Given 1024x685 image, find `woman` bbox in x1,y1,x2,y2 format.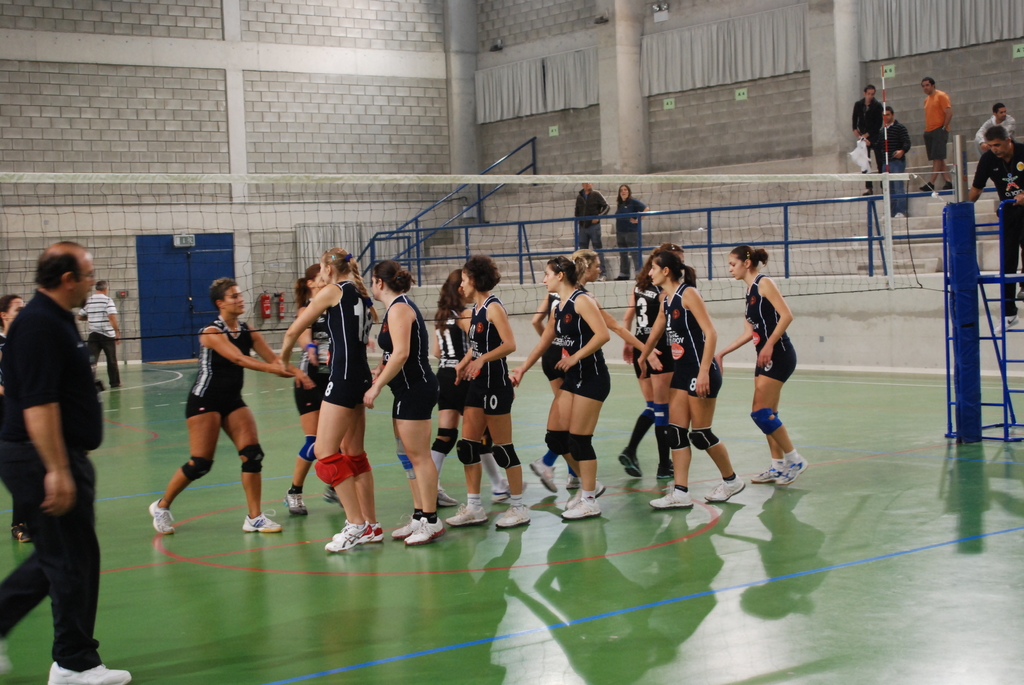
0,296,39,544.
